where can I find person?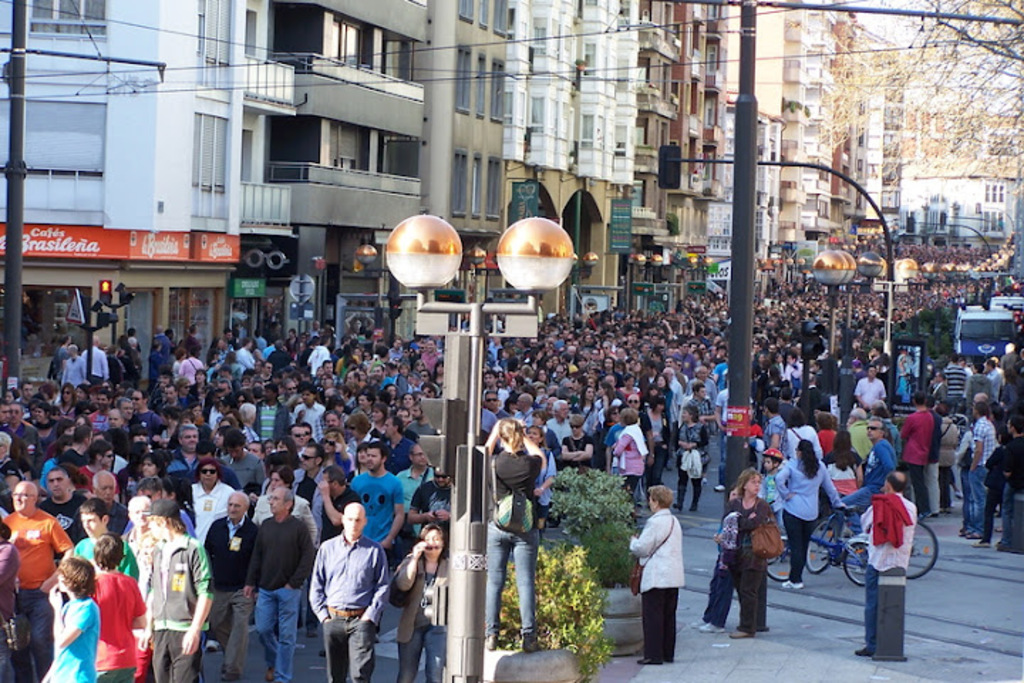
You can find it at region(250, 488, 310, 680).
